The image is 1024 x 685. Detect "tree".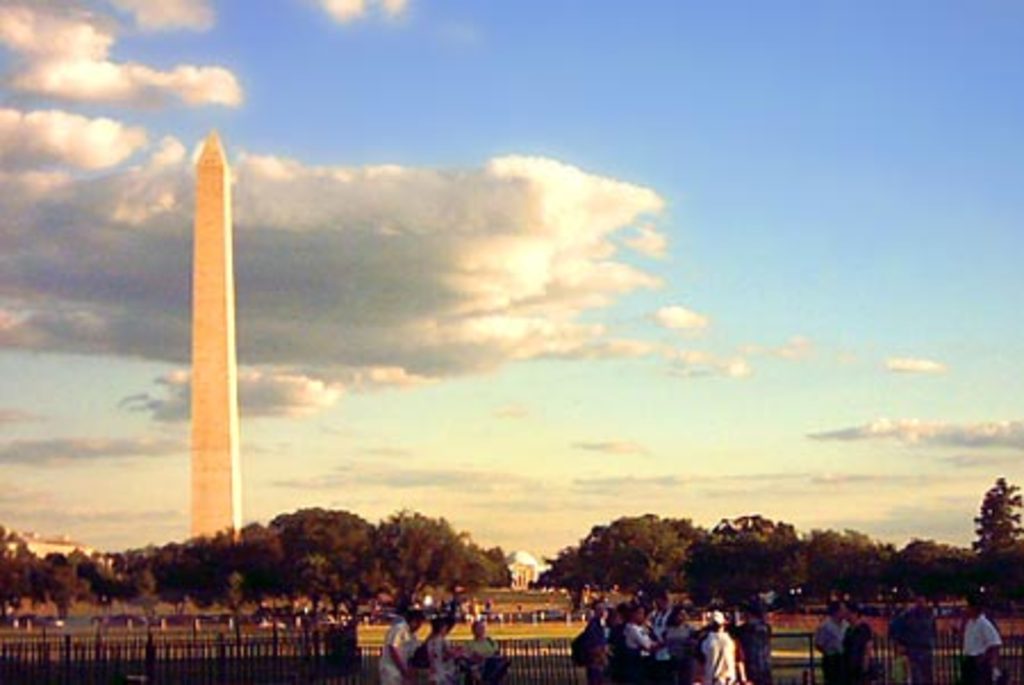
Detection: detection(528, 517, 708, 592).
